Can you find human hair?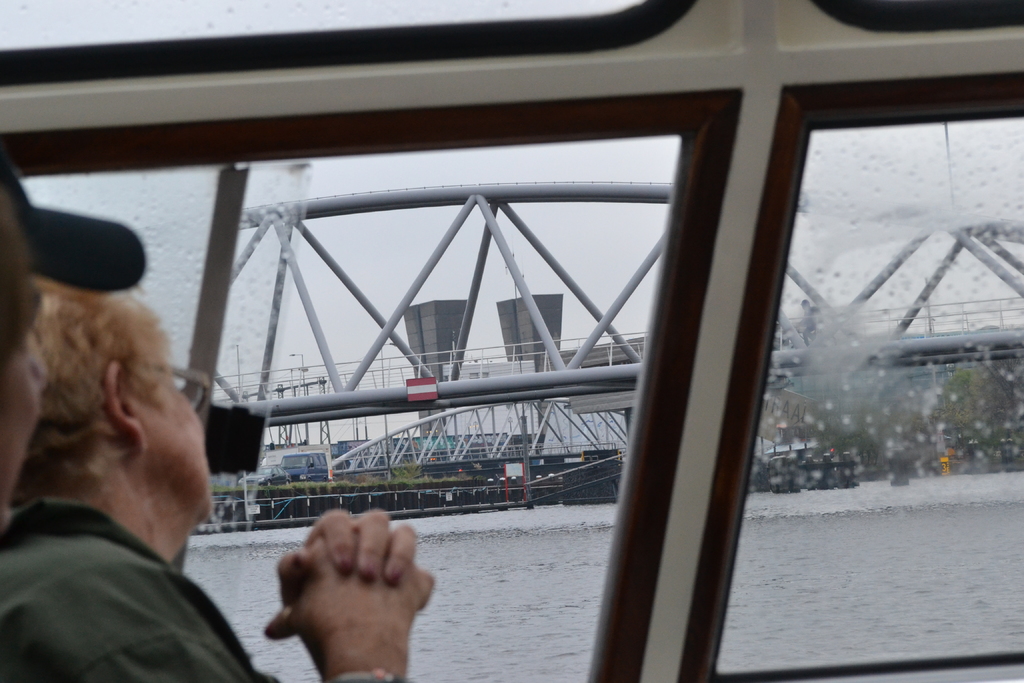
Yes, bounding box: {"x1": 18, "y1": 293, "x2": 194, "y2": 503}.
